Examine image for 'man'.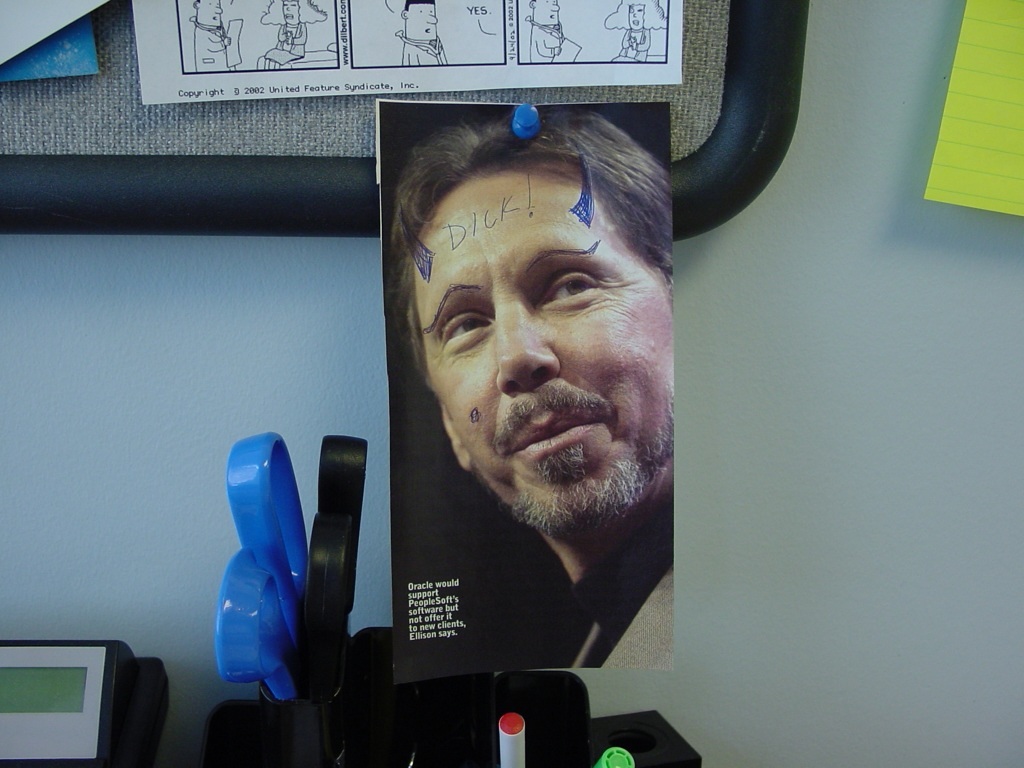
Examination result: [x1=331, y1=114, x2=735, y2=683].
